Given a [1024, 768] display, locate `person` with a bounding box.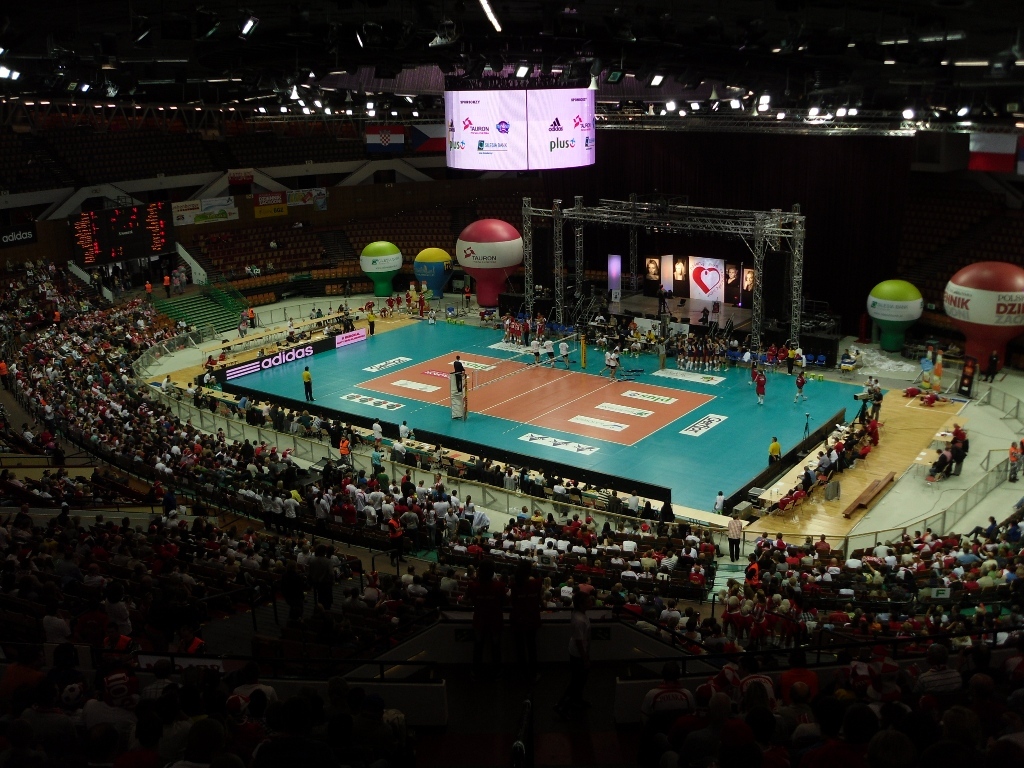
Located: left=369, top=313, right=375, bottom=330.
